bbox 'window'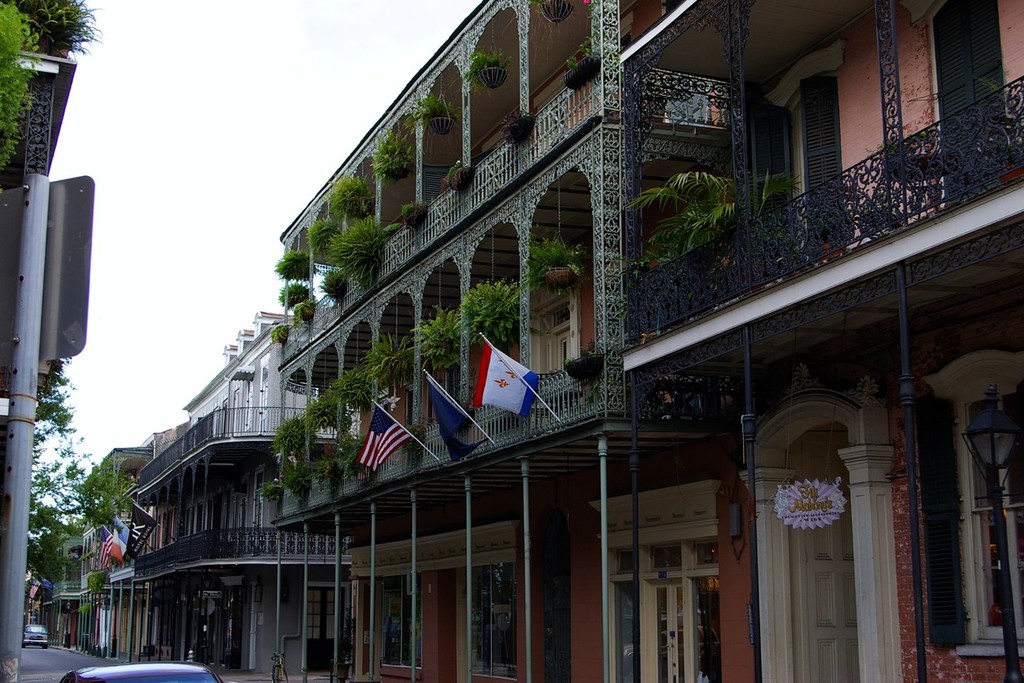
rect(612, 578, 643, 682)
